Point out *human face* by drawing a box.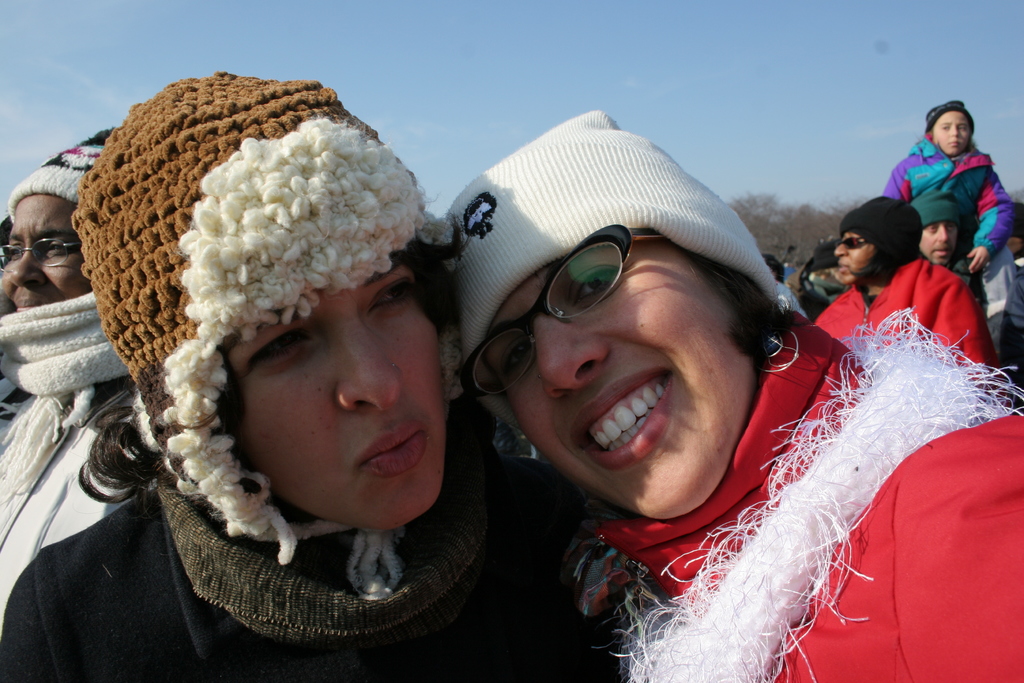
region(916, 225, 959, 265).
